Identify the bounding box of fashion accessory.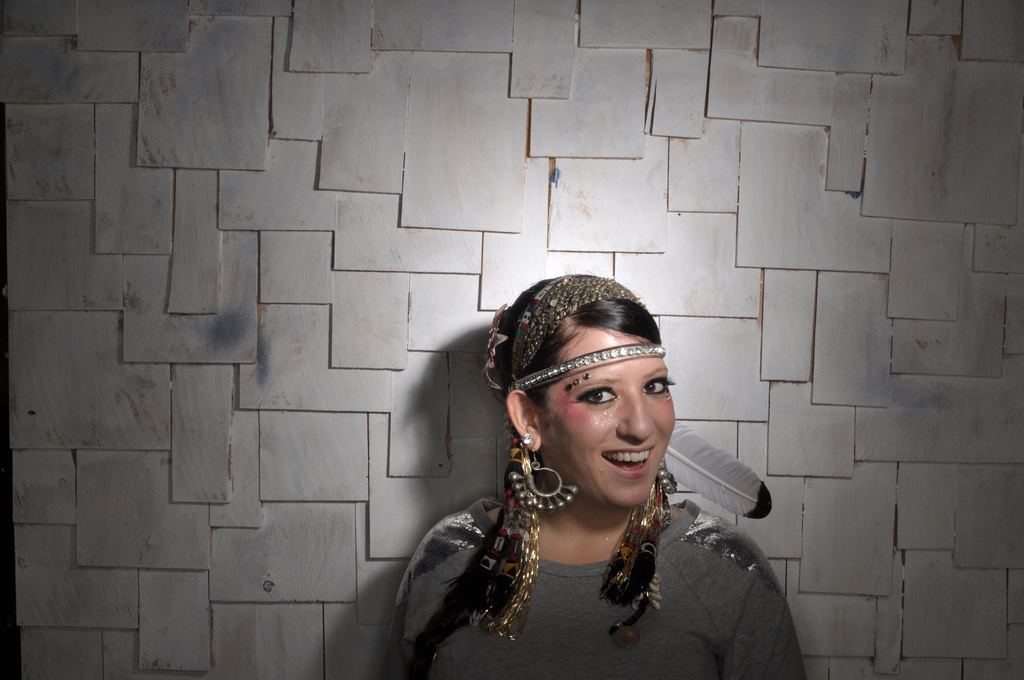
select_region(512, 275, 652, 380).
